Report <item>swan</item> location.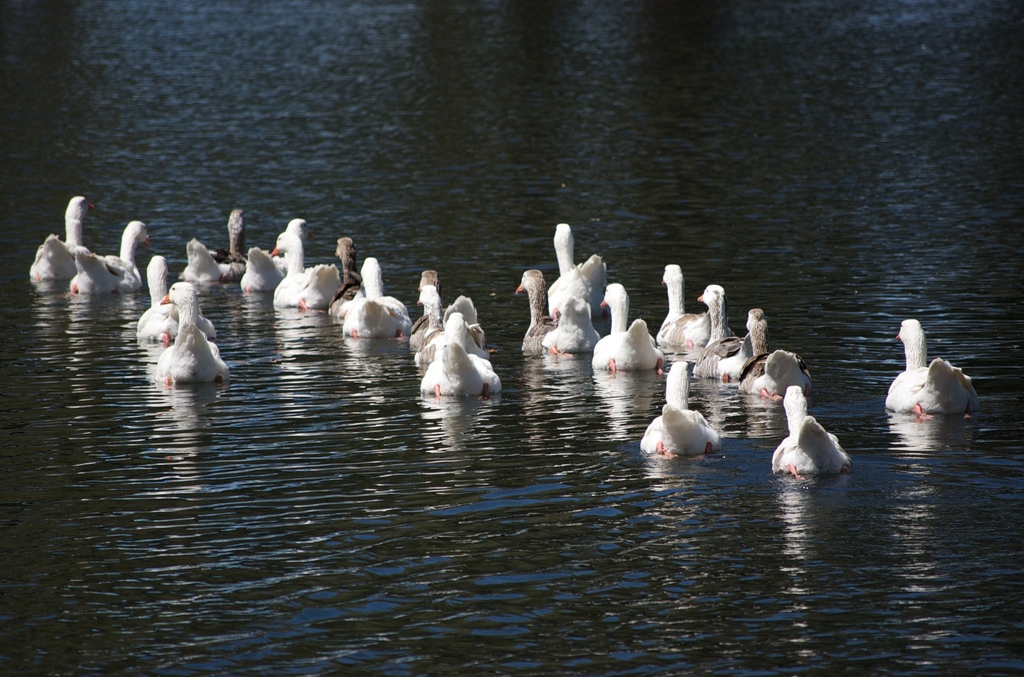
Report: pyautogui.locateOnScreen(330, 232, 364, 315).
